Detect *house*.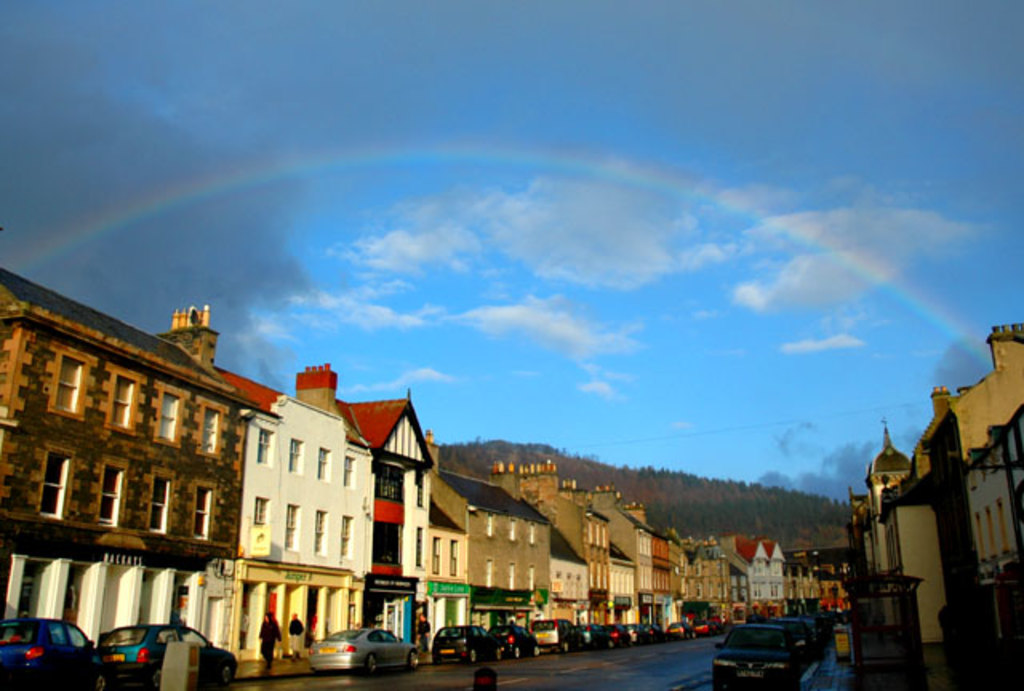
Detected at [560,486,610,627].
